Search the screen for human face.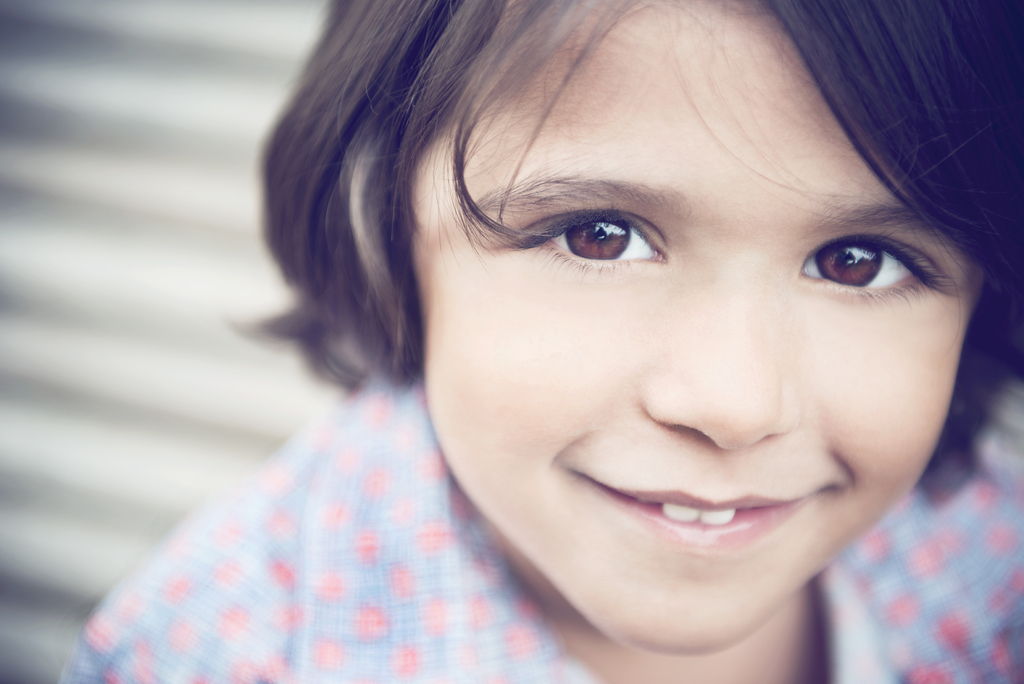
Found at bbox(394, 0, 978, 662).
